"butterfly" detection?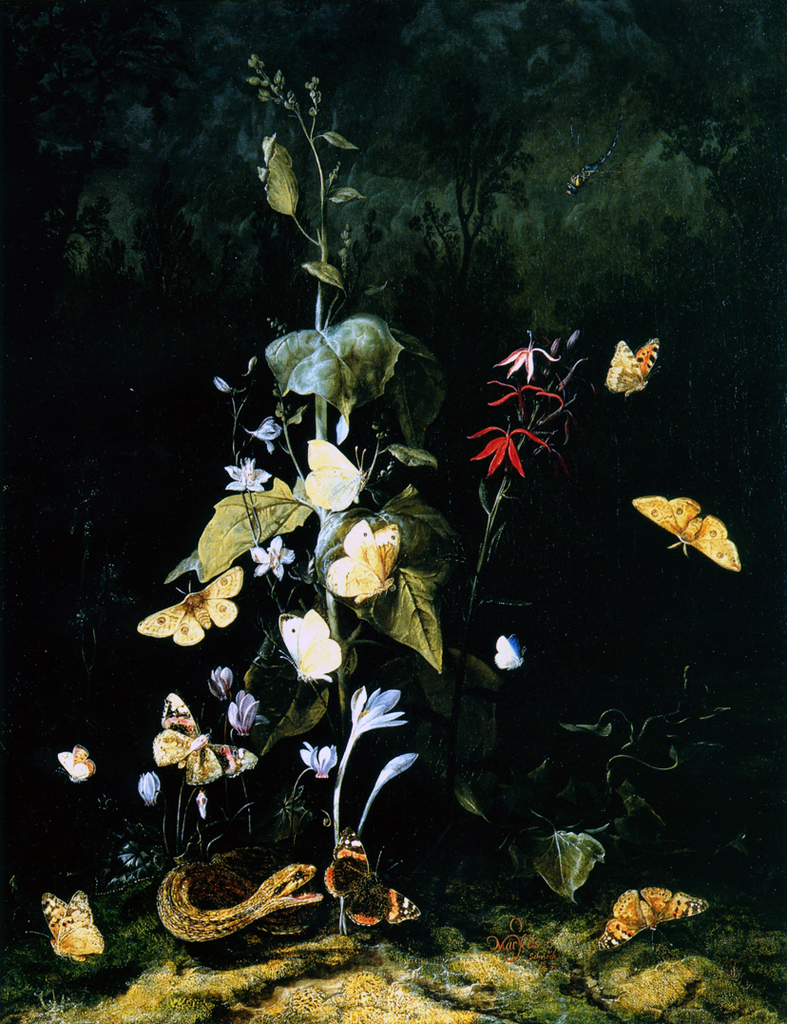
[595, 890, 707, 956]
